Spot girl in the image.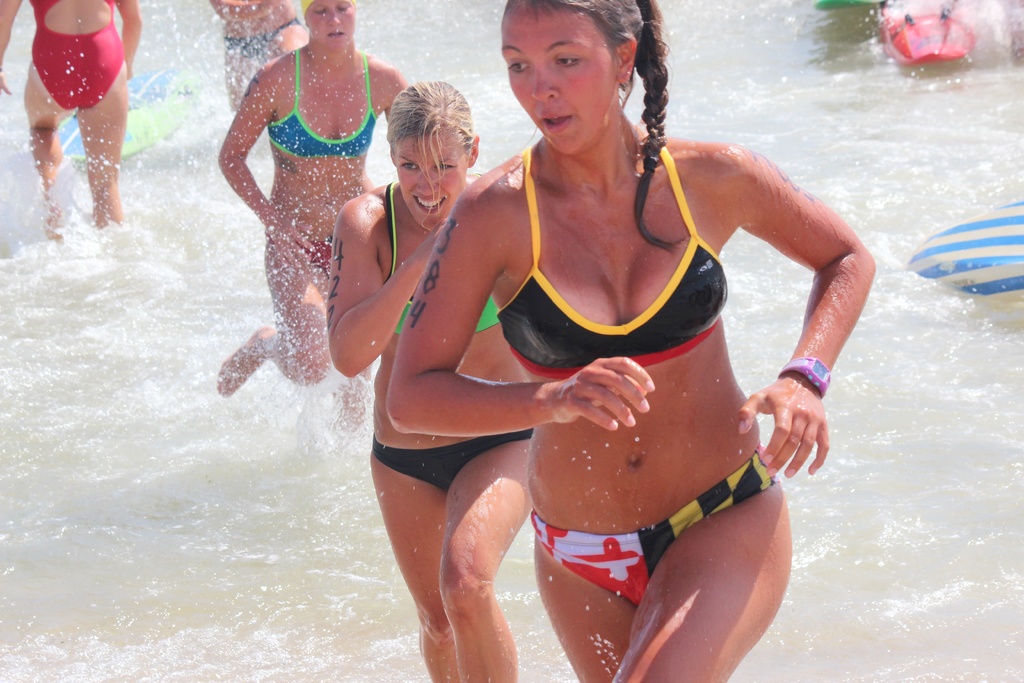
girl found at 383:0:874:682.
